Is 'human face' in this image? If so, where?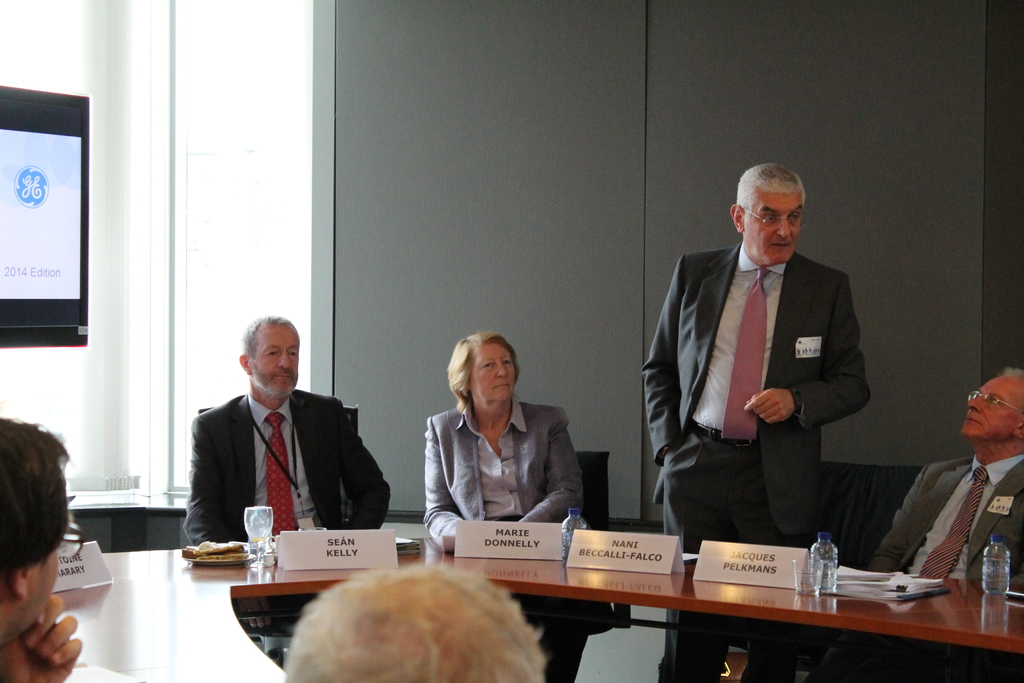
Yes, at x1=33 y1=552 x2=58 y2=620.
